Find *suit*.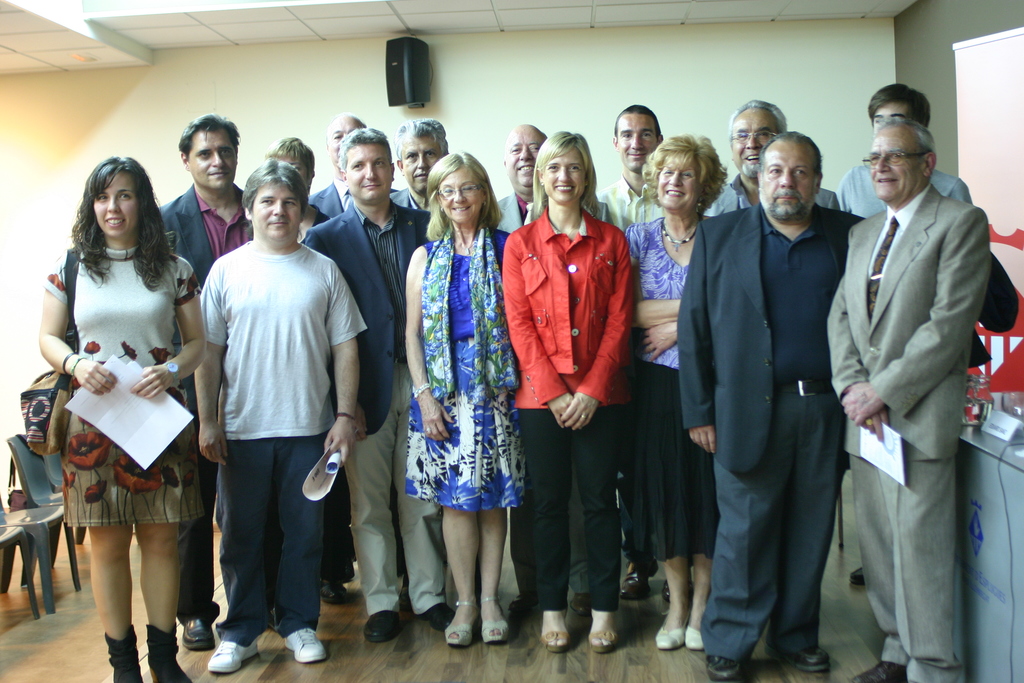
495, 190, 611, 235.
